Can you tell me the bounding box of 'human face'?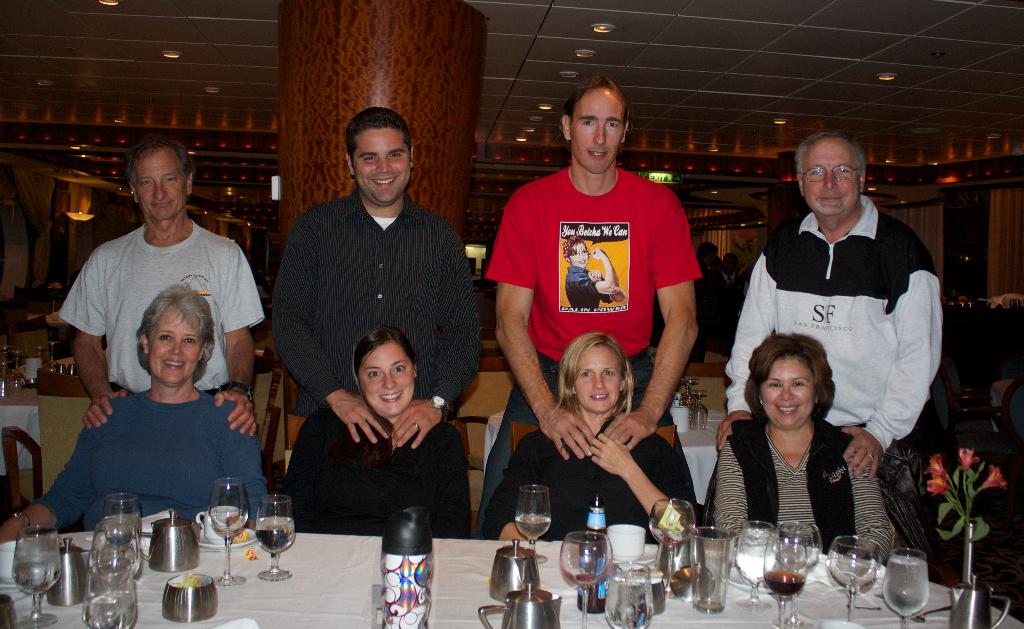
bbox(353, 123, 415, 211).
